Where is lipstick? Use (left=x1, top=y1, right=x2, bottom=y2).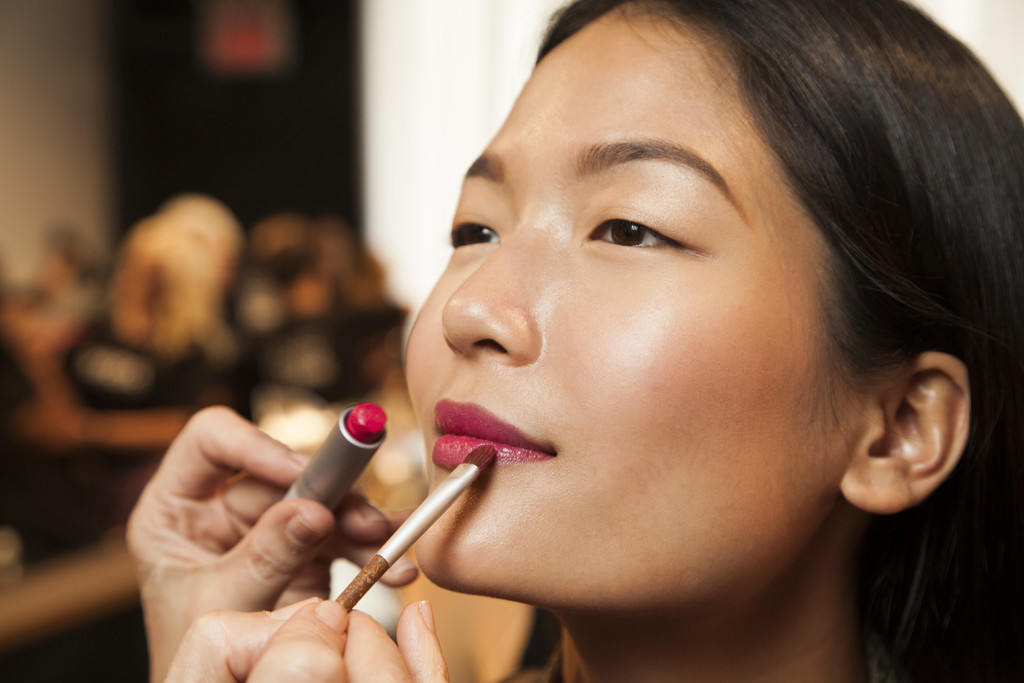
(left=431, top=400, right=556, bottom=468).
